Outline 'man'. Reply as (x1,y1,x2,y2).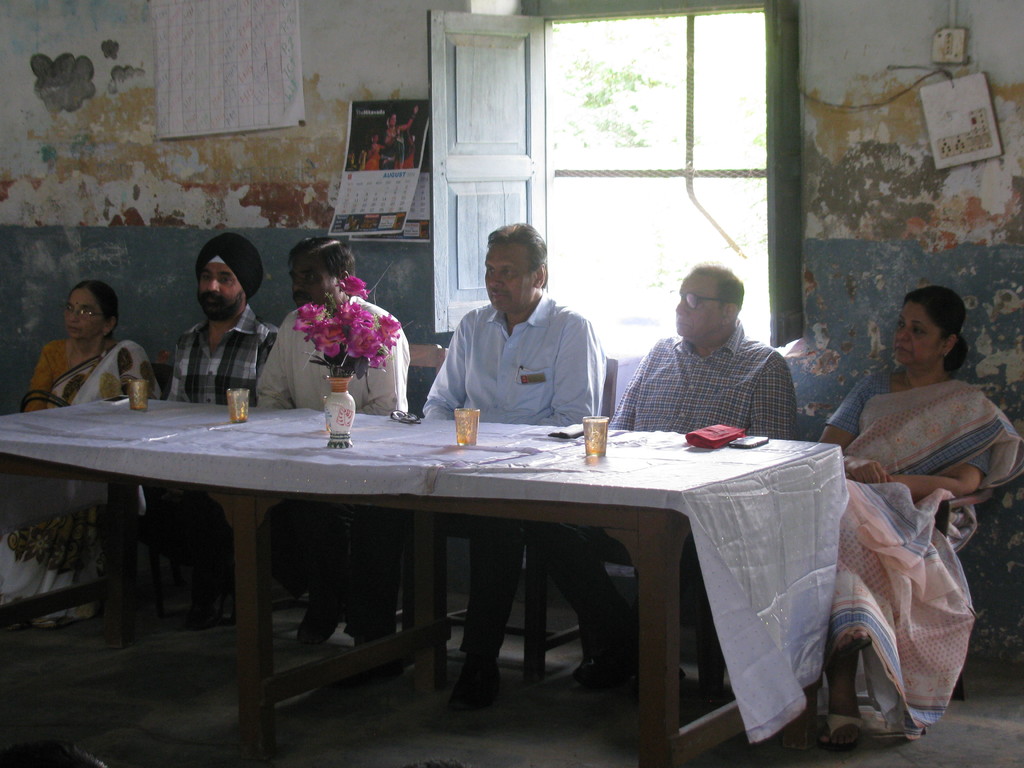
(408,217,607,728).
